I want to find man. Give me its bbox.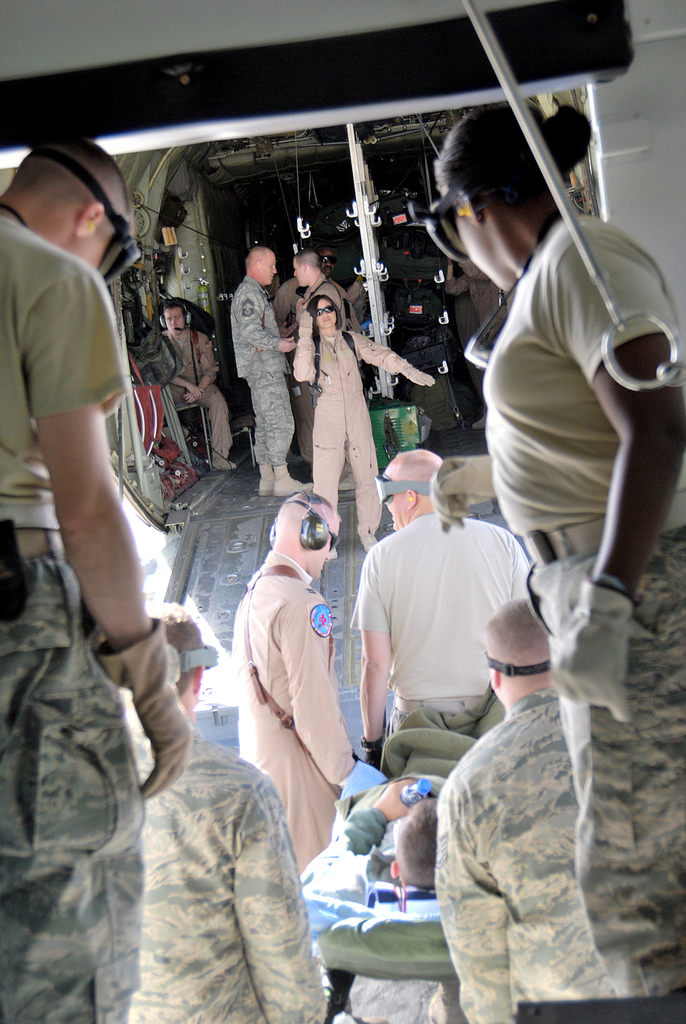
272,244,366,467.
